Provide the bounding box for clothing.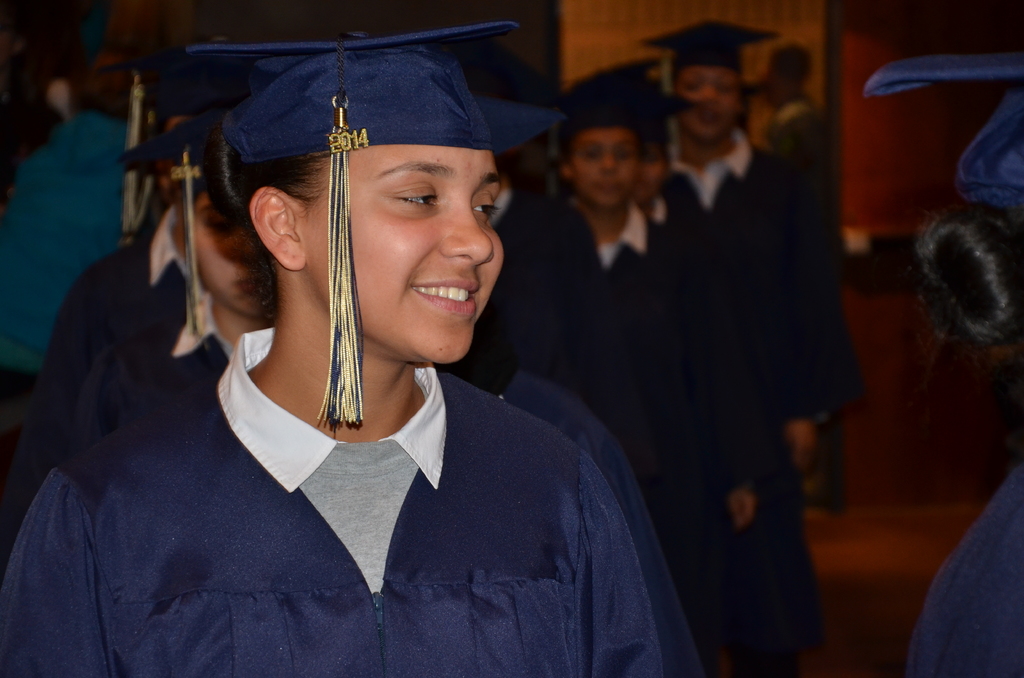
x1=661 y1=142 x2=842 y2=677.
